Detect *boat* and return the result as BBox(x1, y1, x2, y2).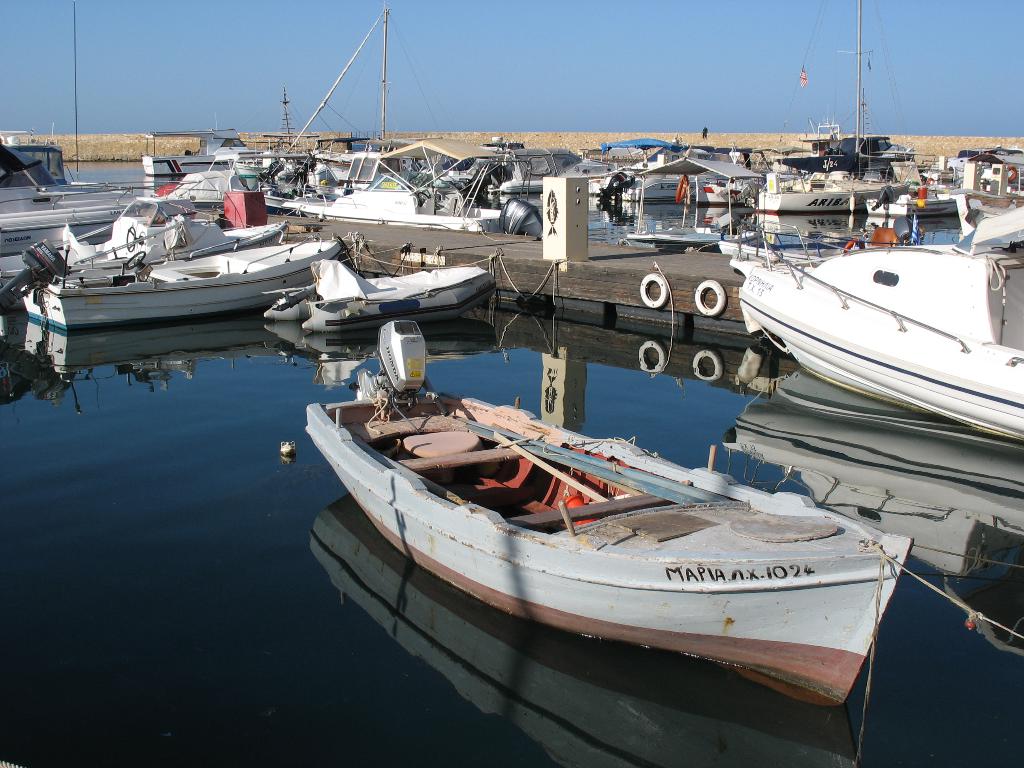
BBox(331, 351, 945, 688).
